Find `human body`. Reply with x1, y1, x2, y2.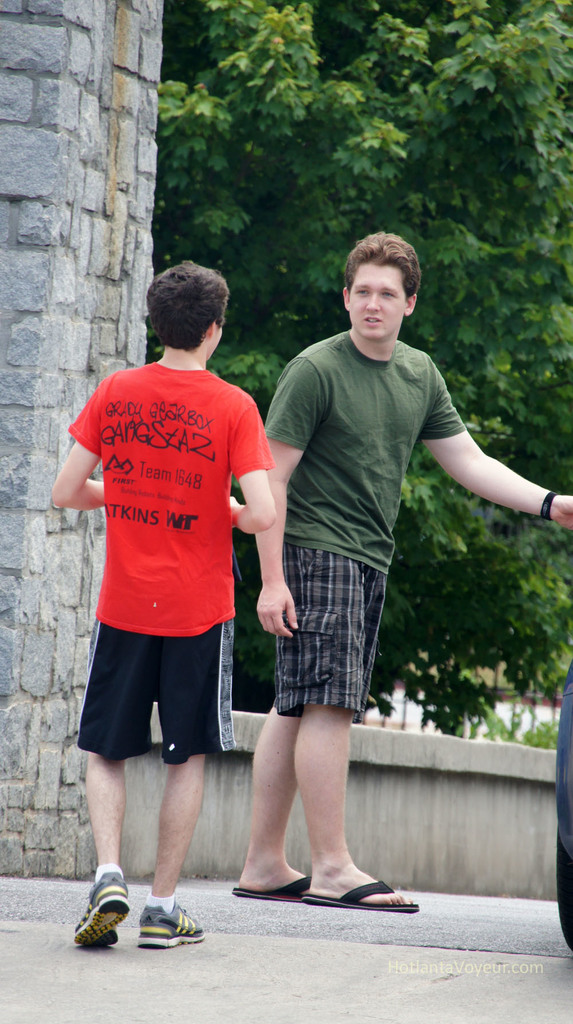
252, 227, 572, 908.
